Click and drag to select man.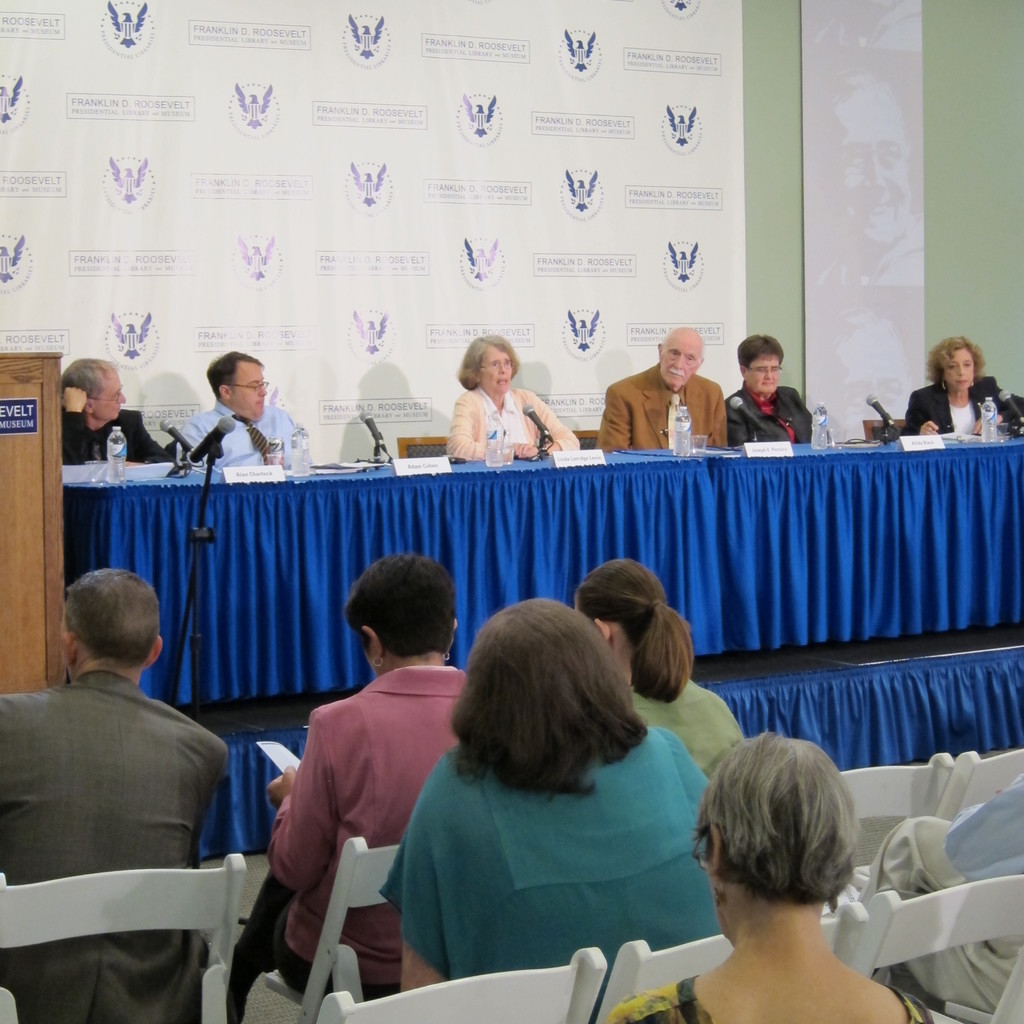
Selection: {"x1": 179, "y1": 344, "x2": 307, "y2": 473}.
